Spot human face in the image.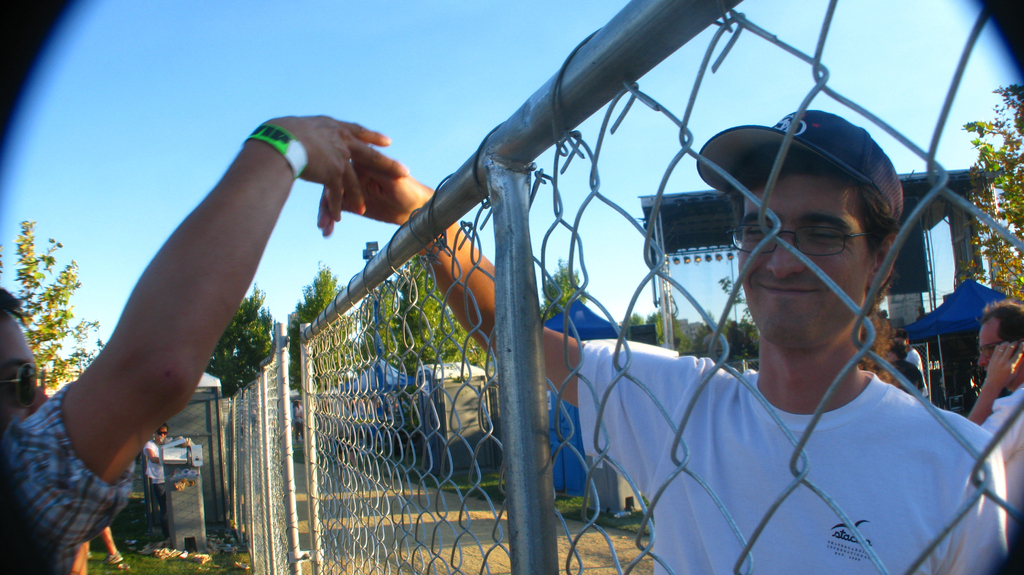
human face found at pyautogui.locateOnScreen(744, 173, 869, 352).
